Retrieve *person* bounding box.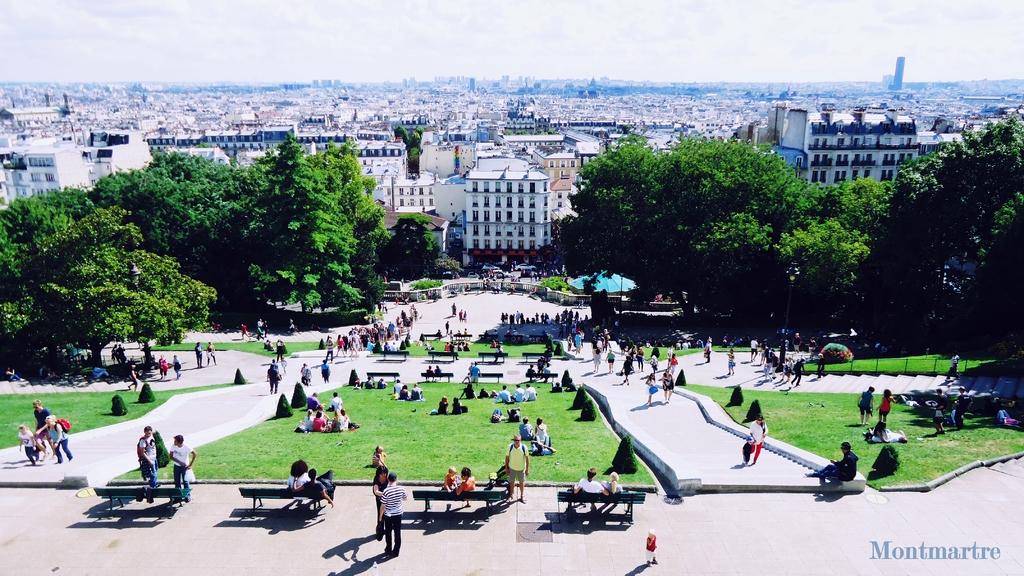
Bounding box: 442:465:461:493.
